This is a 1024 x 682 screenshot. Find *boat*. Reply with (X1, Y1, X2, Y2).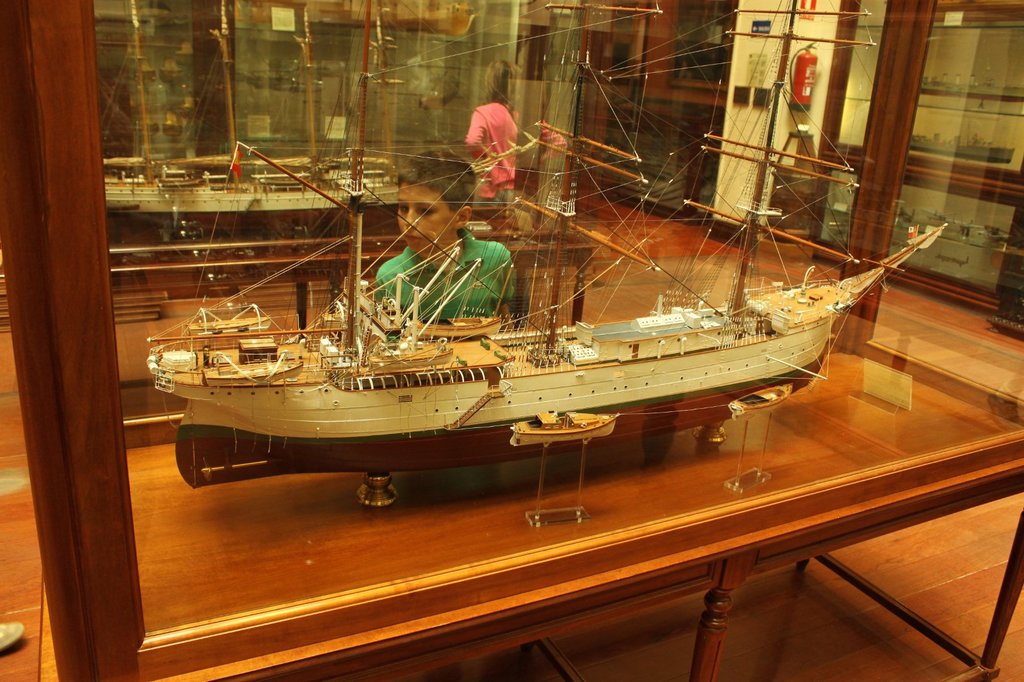
(152, 0, 943, 429).
